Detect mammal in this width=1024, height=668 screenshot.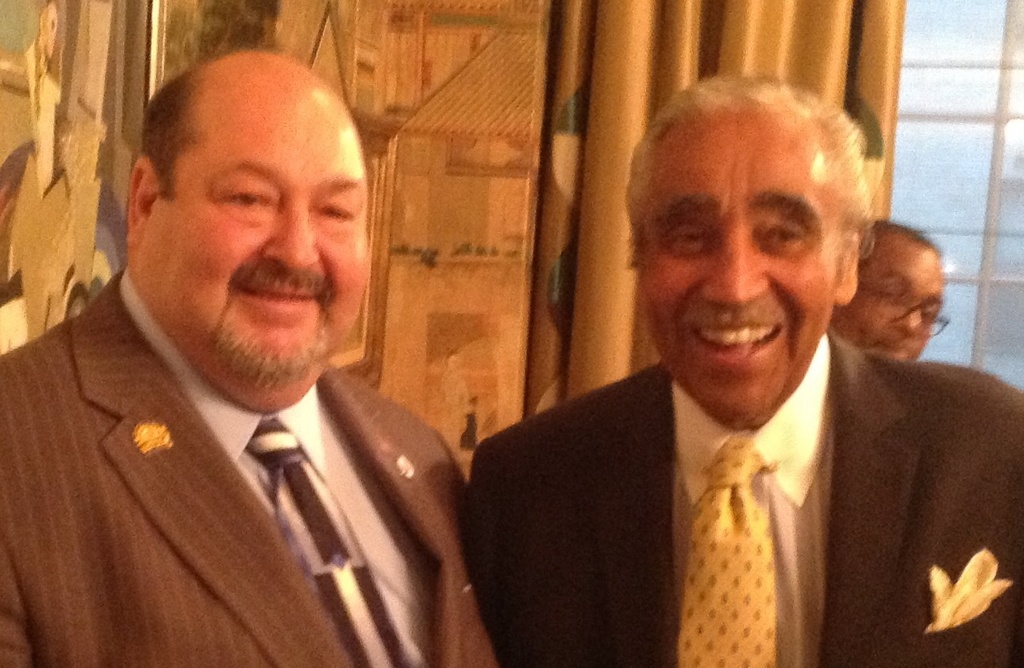
Detection: pyautogui.locateOnScreen(445, 36, 995, 667).
